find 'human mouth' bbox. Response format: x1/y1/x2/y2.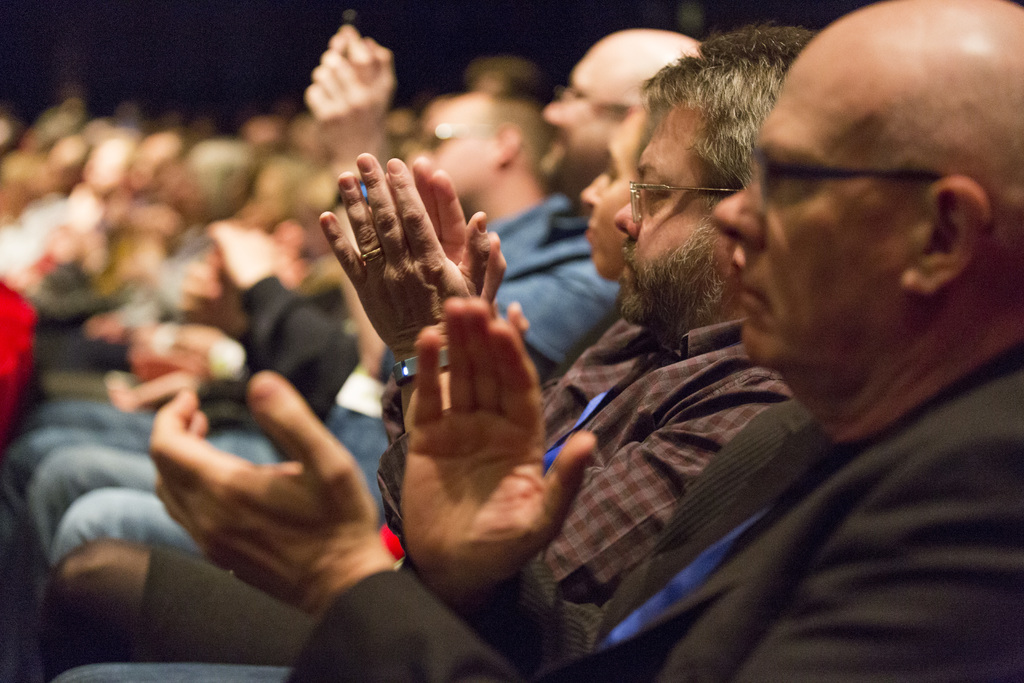
584/220/600/242.
